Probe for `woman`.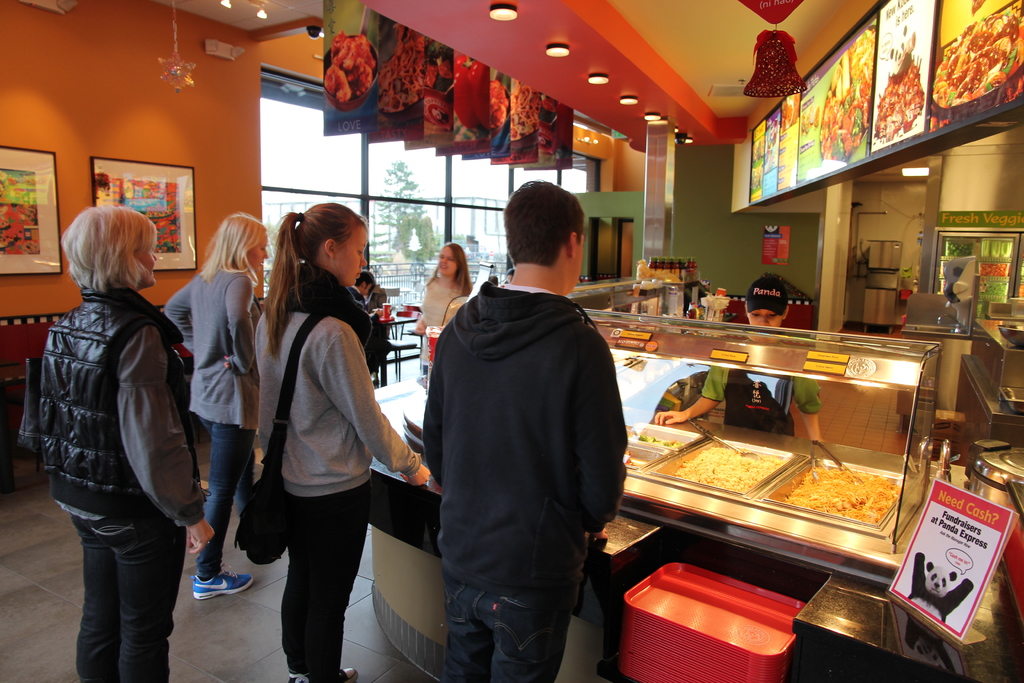
Probe result: rect(163, 209, 268, 604).
